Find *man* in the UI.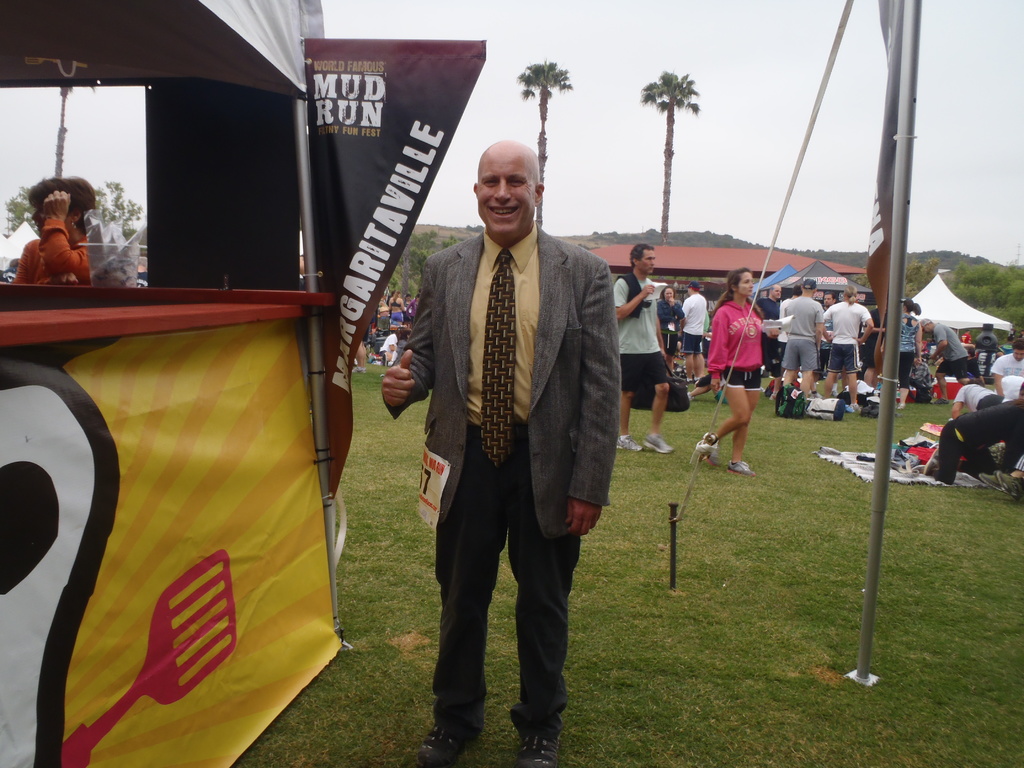
UI element at <bbox>671, 287, 707, 380</bbox>.
